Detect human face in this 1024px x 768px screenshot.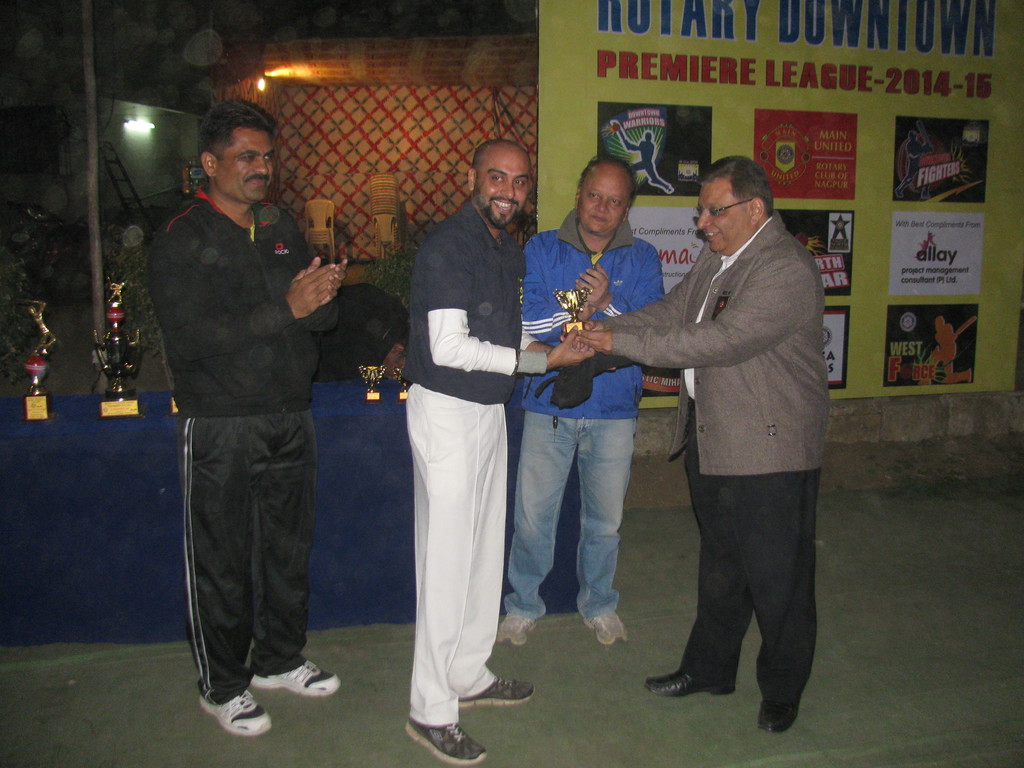
Detection: detection(472, 150, 534, 229).
